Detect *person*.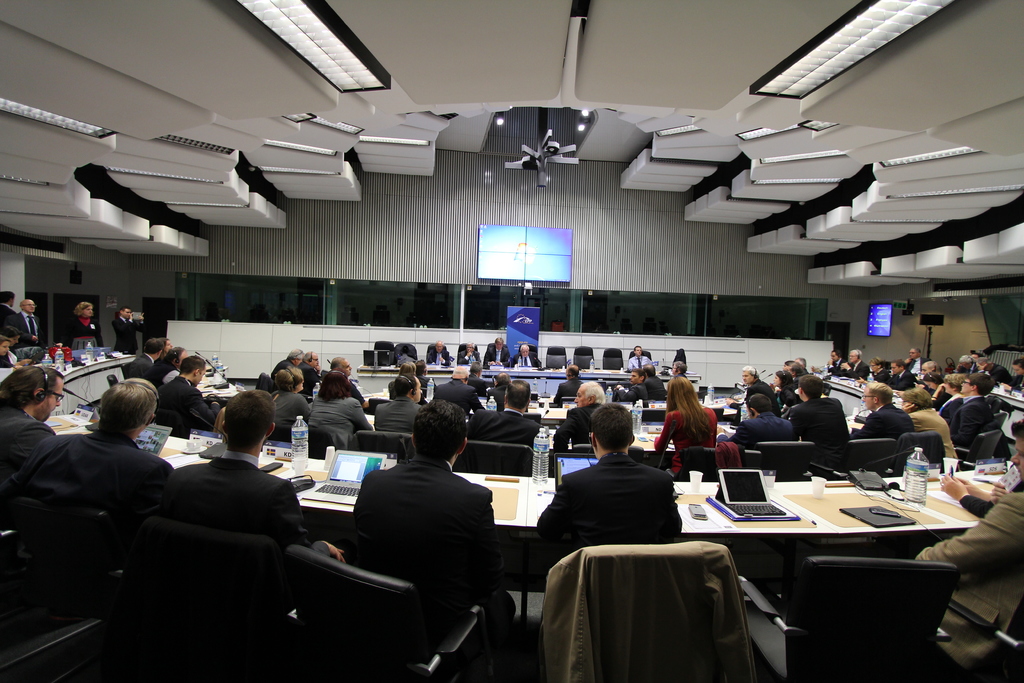
Detected at (426, 342, 445, 366).
